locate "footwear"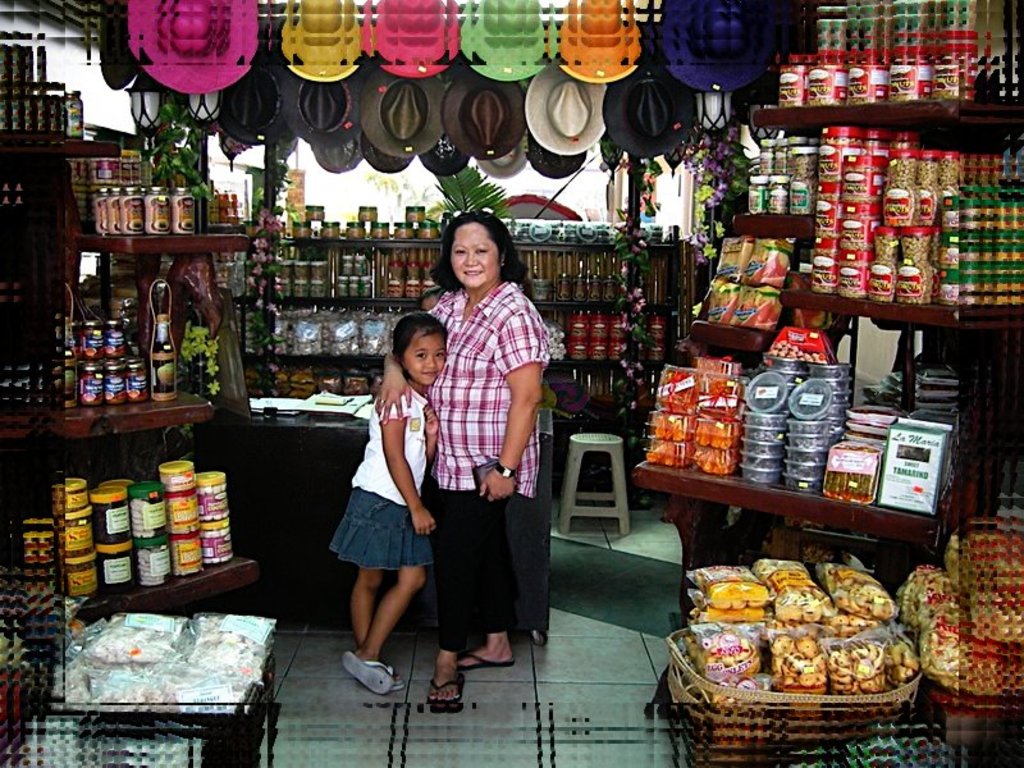
[430,671,463,707]
